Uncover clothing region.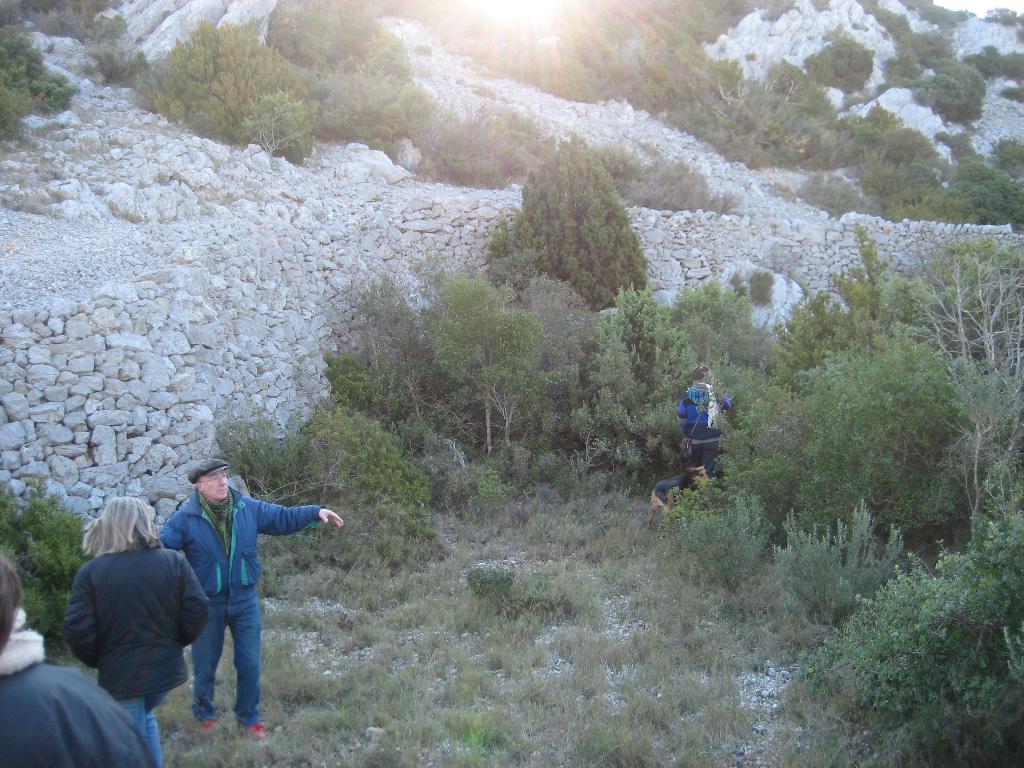
Uncovered: 160 462 316 700.
